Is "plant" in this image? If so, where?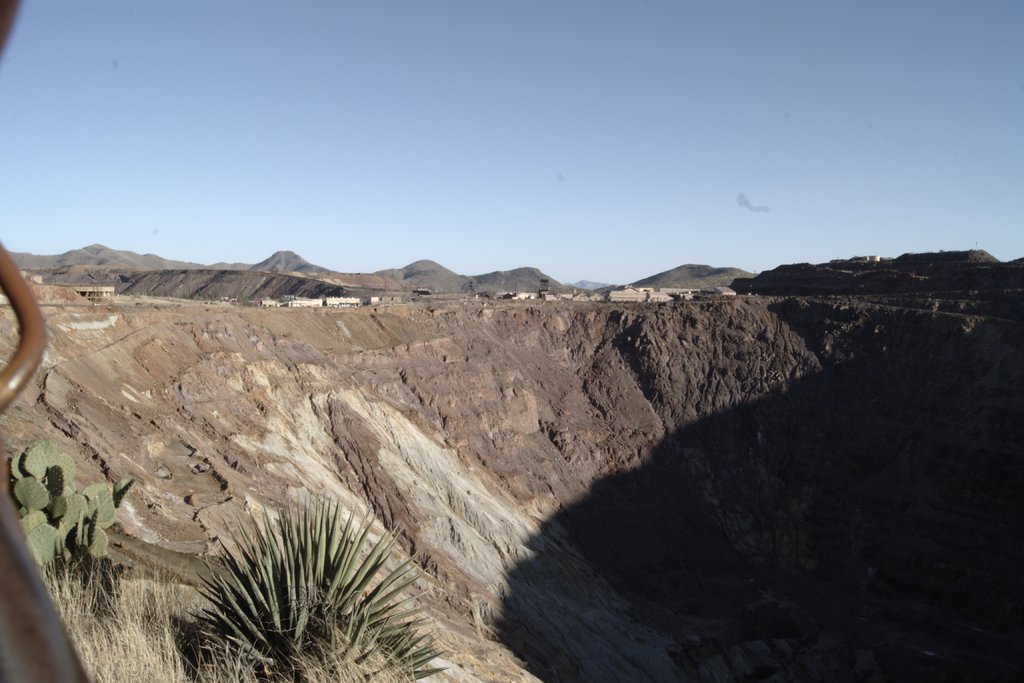
Yes, at [x1=10, y1=442, x2=143, y2=609].
